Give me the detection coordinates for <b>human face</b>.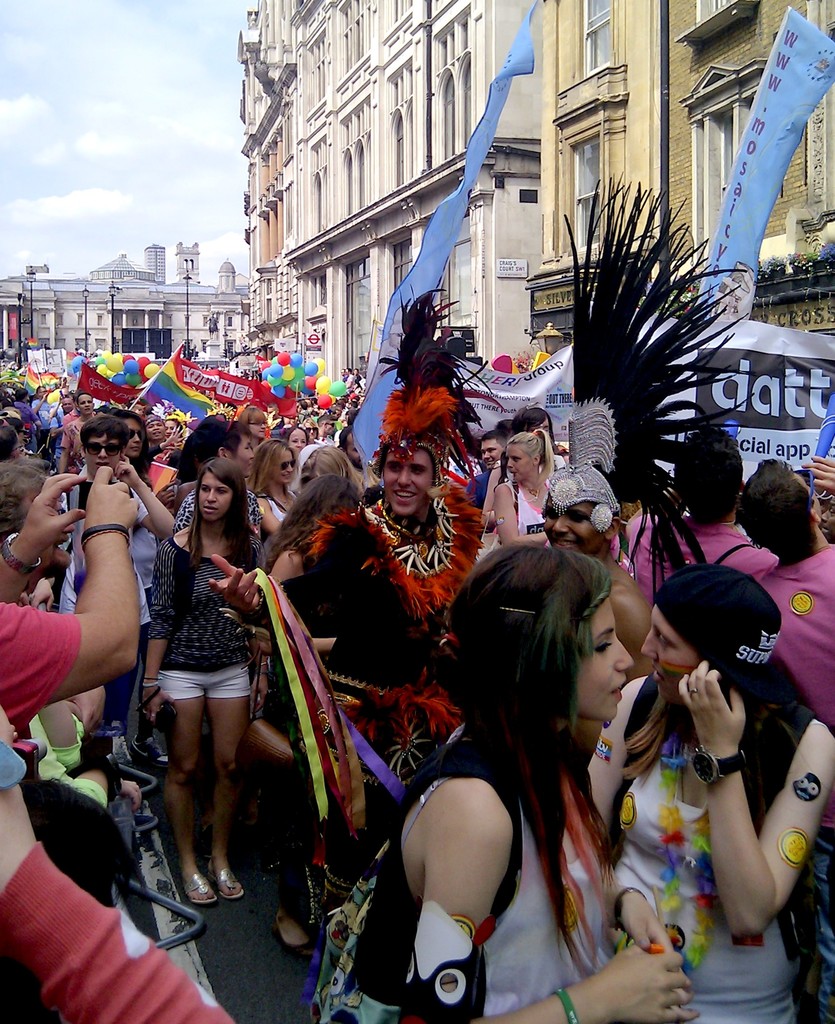
(left=79, top=396, right=92, bottom=413).
